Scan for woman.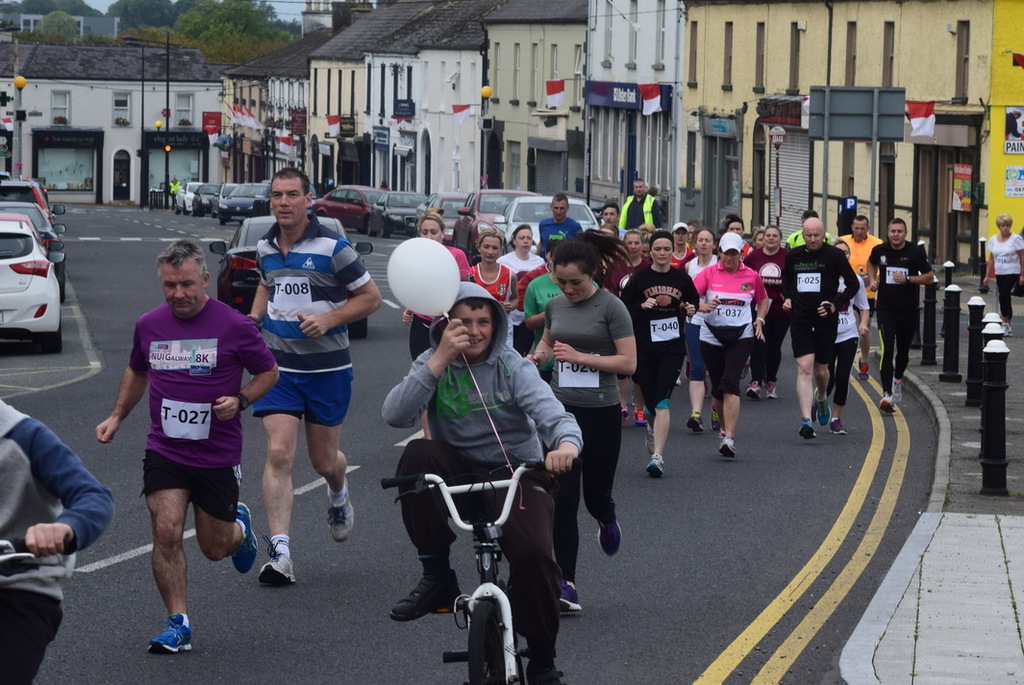
Scan result: select_region(466, 233, 518, 313).
